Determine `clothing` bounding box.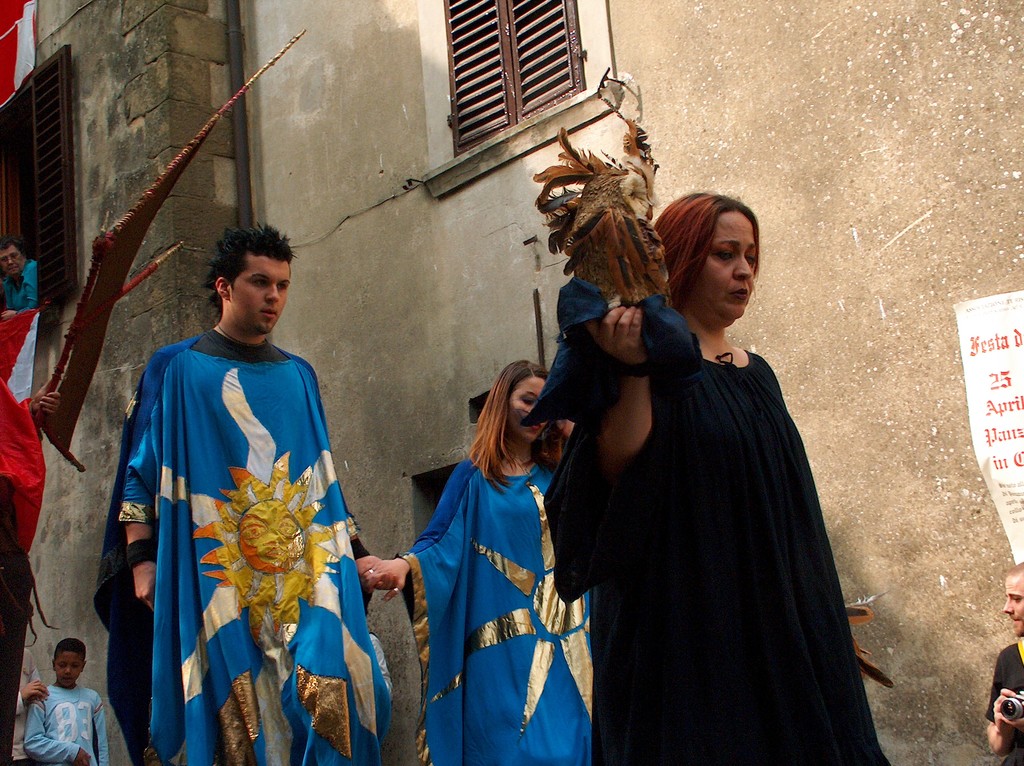
Determined: rect(543, 326, 974, 759).
